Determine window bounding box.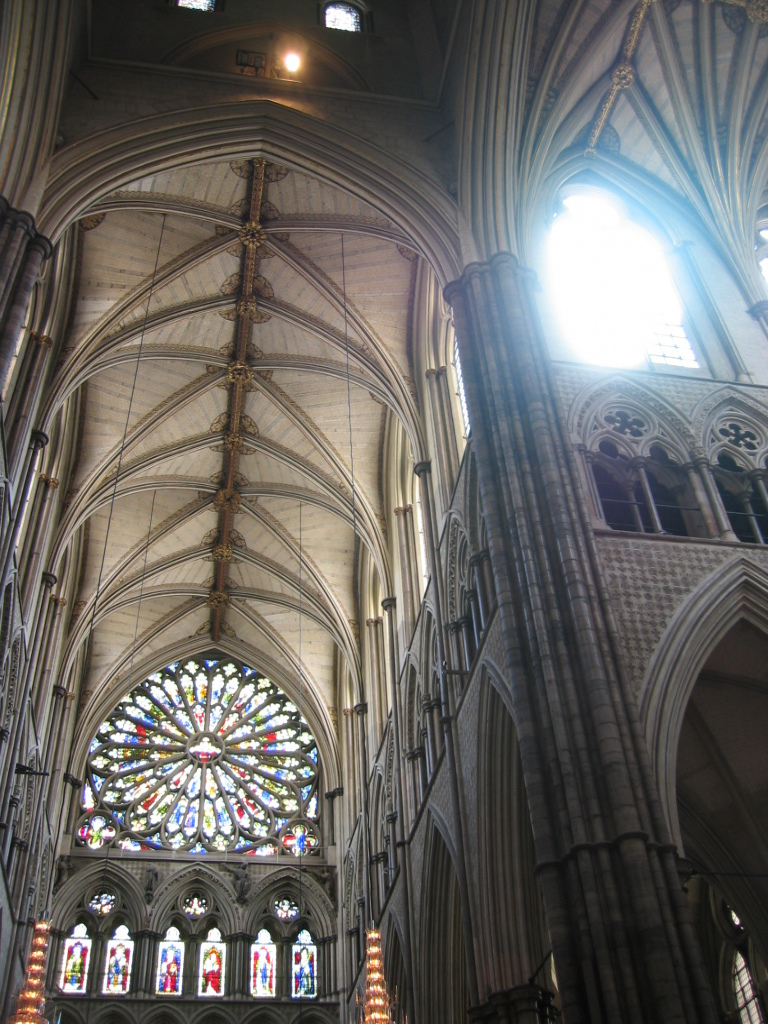
Determined: {"left": 523, "top": 174, "right": 713, "bottom": 377}.
